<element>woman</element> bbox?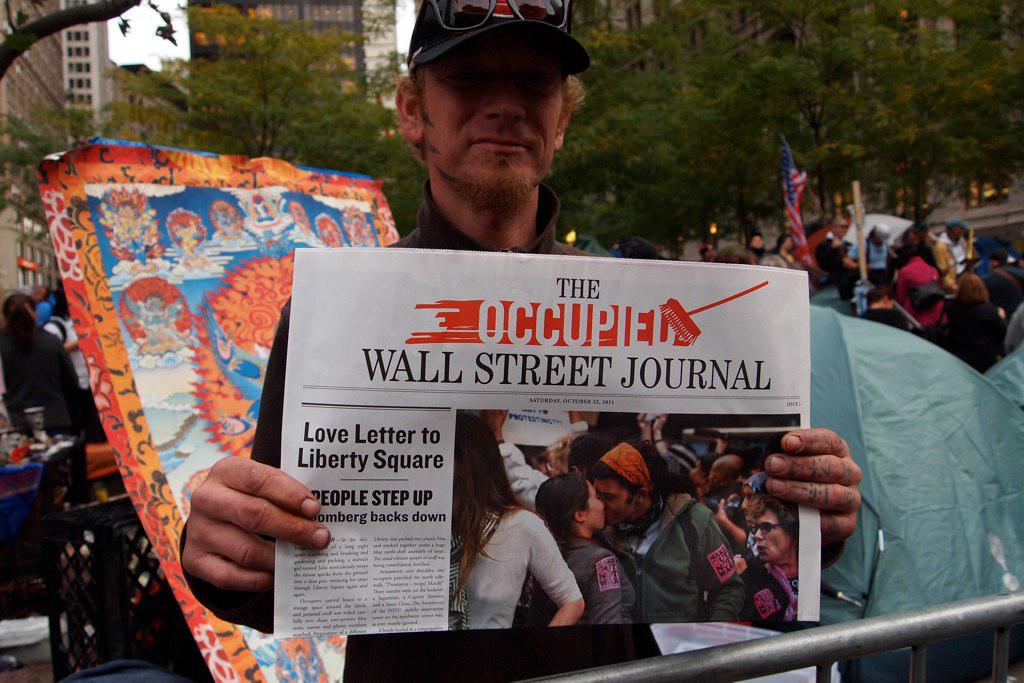
(left=535, top=472, right=645, bottom=627)
